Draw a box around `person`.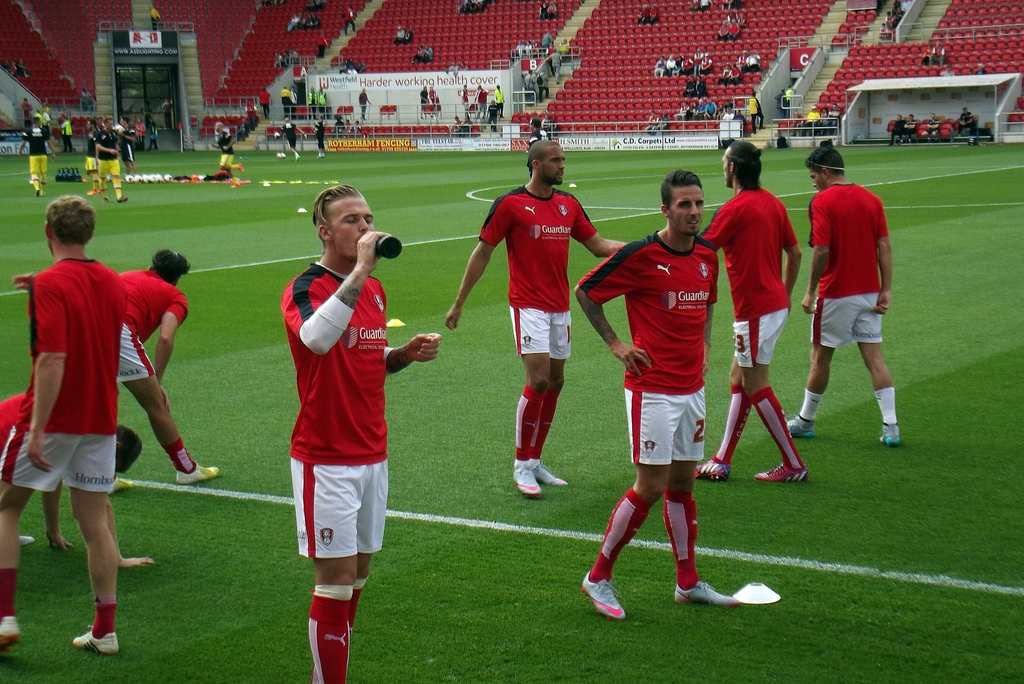
box=[111, 247, 221, 484].
